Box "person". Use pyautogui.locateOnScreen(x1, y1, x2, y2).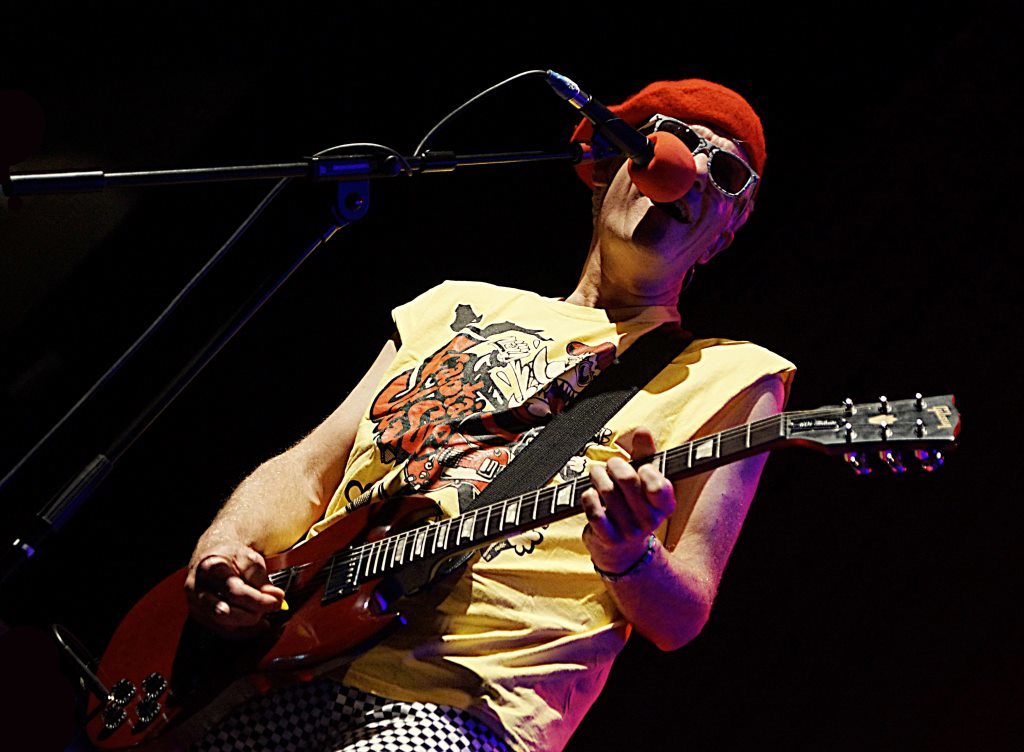
pyautogui.locateOnScreen(165, 81, 867, 733).
